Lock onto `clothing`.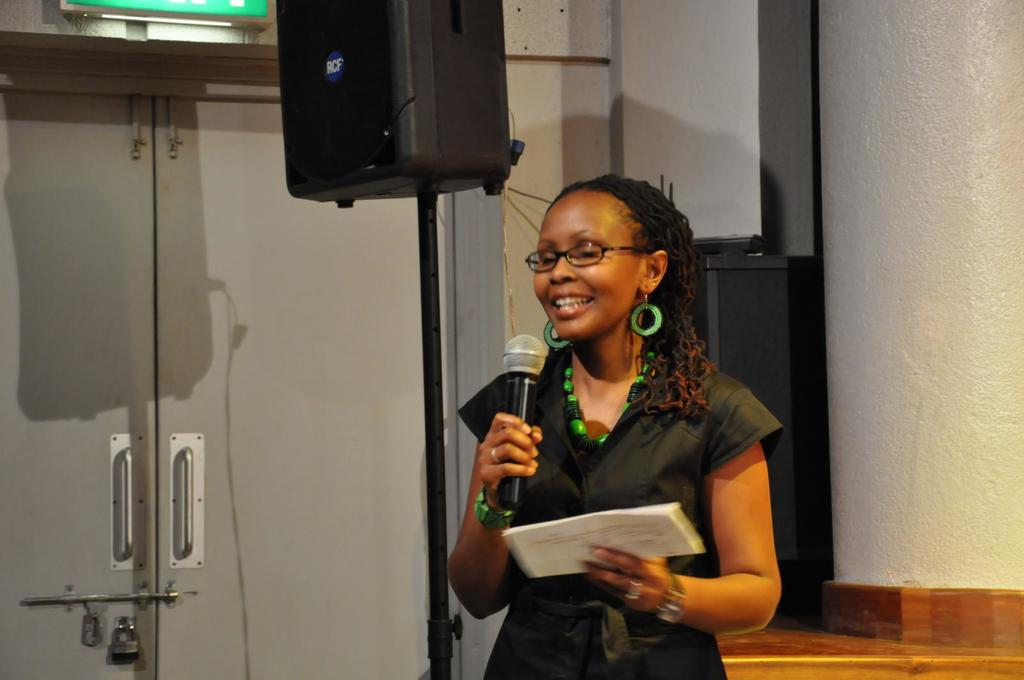
Locked: bbox(457, 329, 793, 679).
